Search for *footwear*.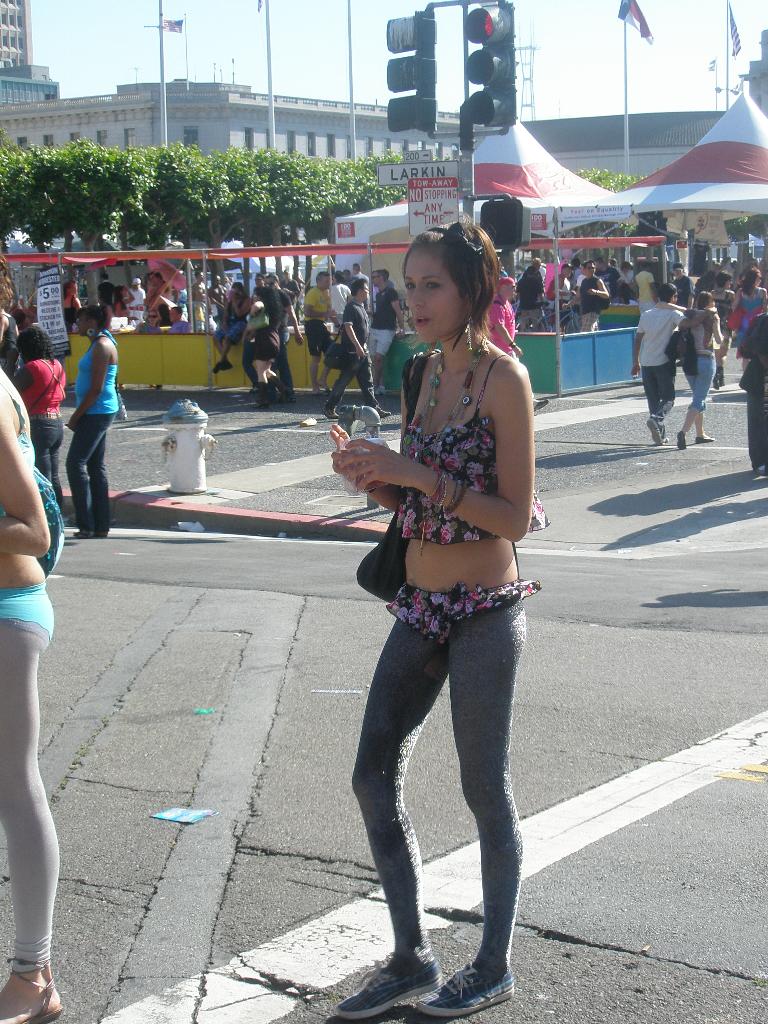
Found at locate(417, 961, 515, 1015).
